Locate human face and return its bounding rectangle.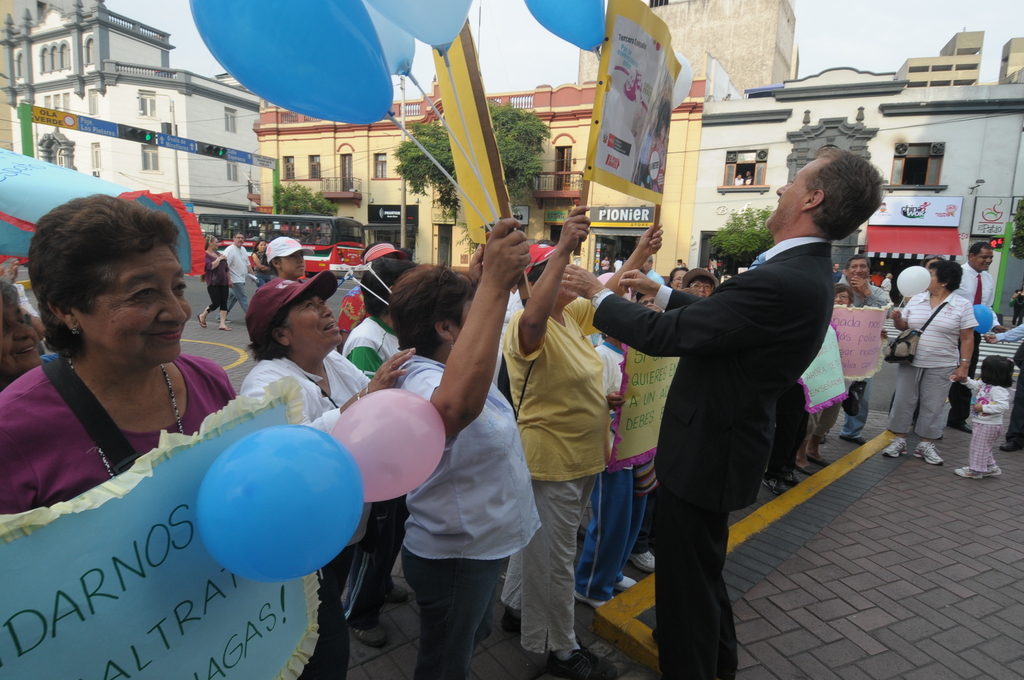
(left=832, top=293, right=848, bottom=306).
